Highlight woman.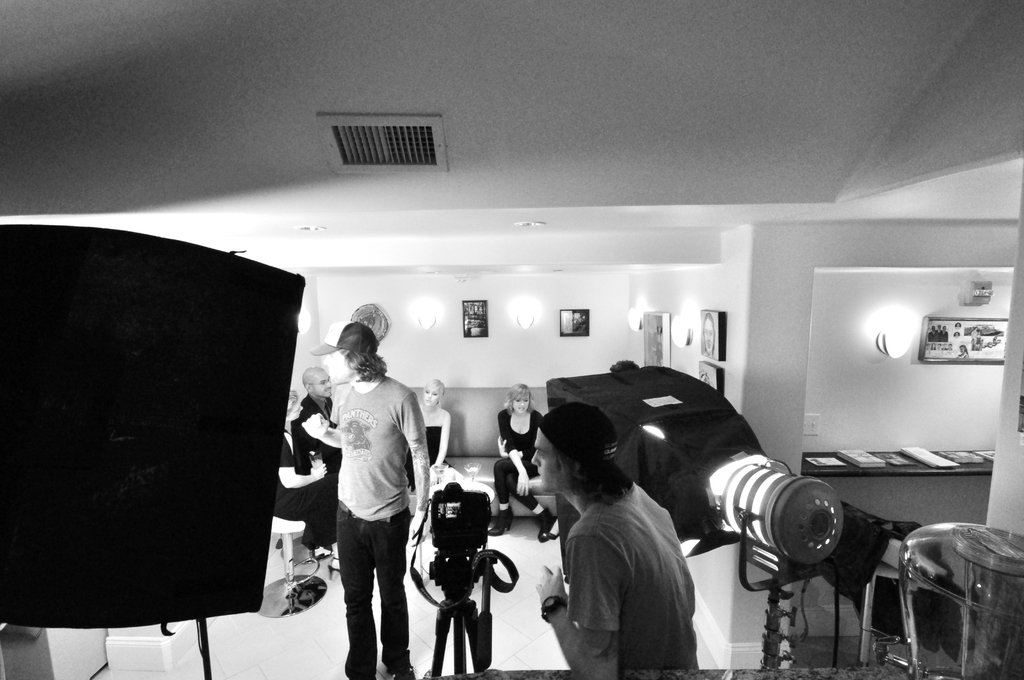
Highlighted region: [left=485, top=384, right=556, bottom=538].
